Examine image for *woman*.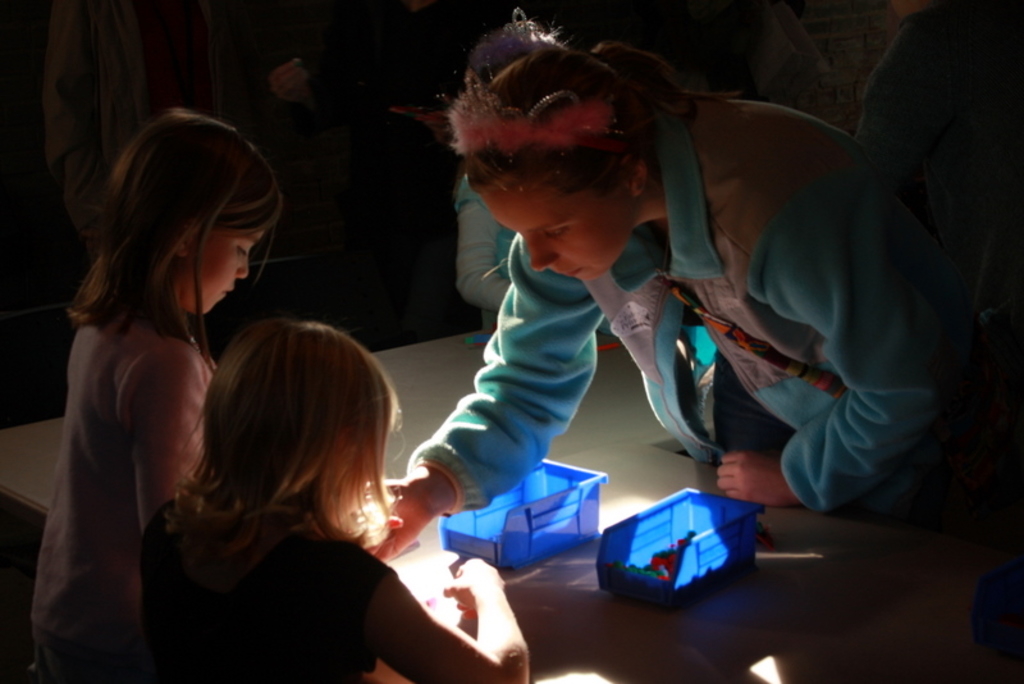
Examination result: detection(120, 264, 439, 675).
